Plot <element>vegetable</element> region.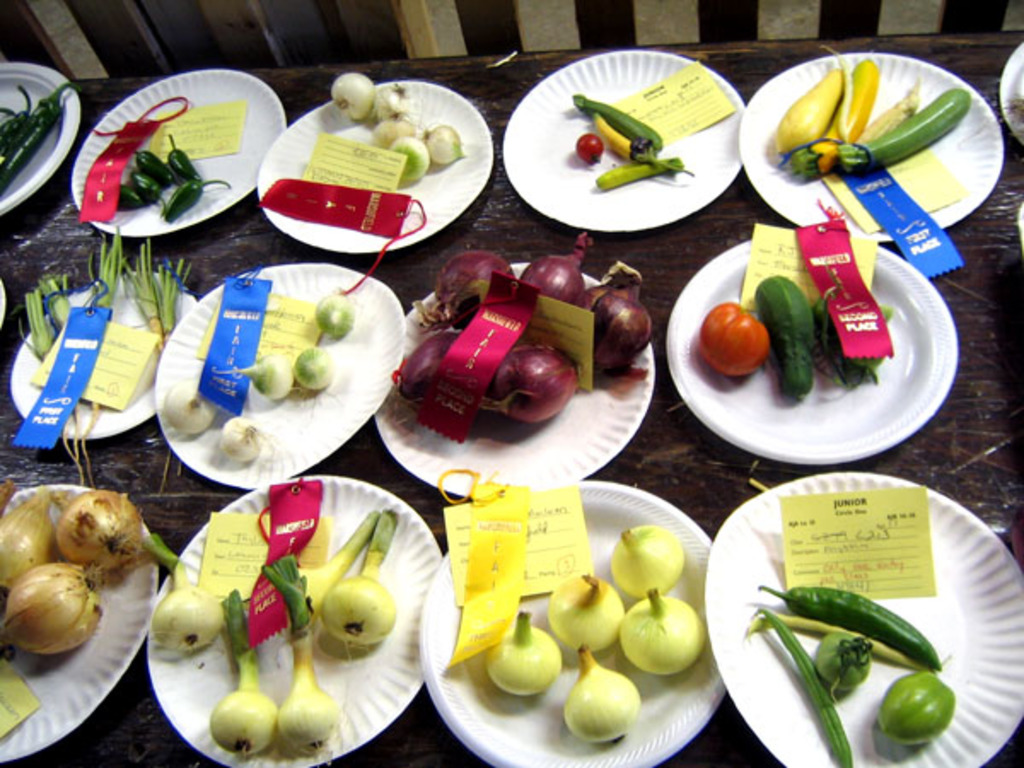
Plotted at select_region(352, 108, 425, 150).
